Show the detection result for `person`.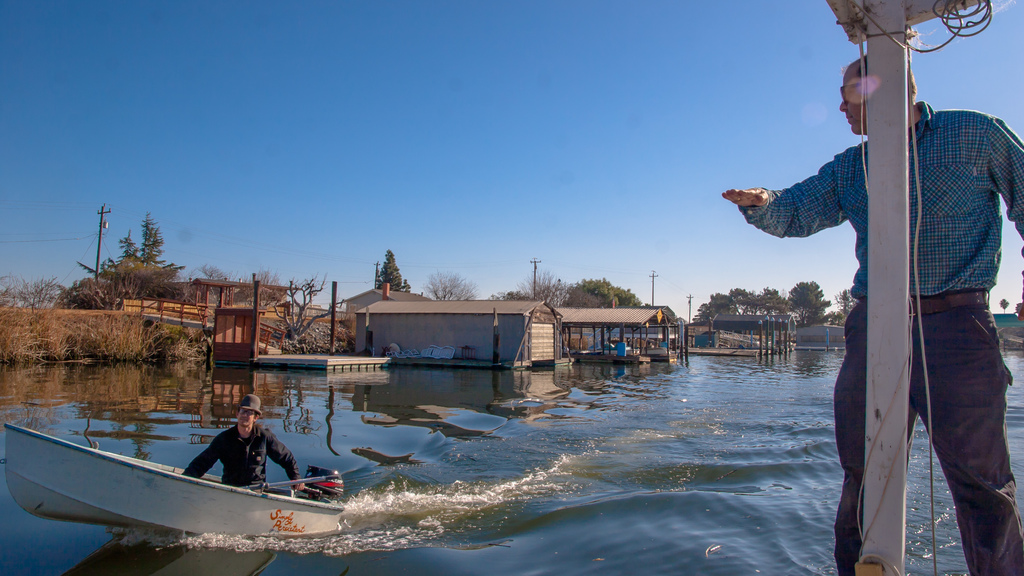
bbox=(769, 75, 1014, 548).
